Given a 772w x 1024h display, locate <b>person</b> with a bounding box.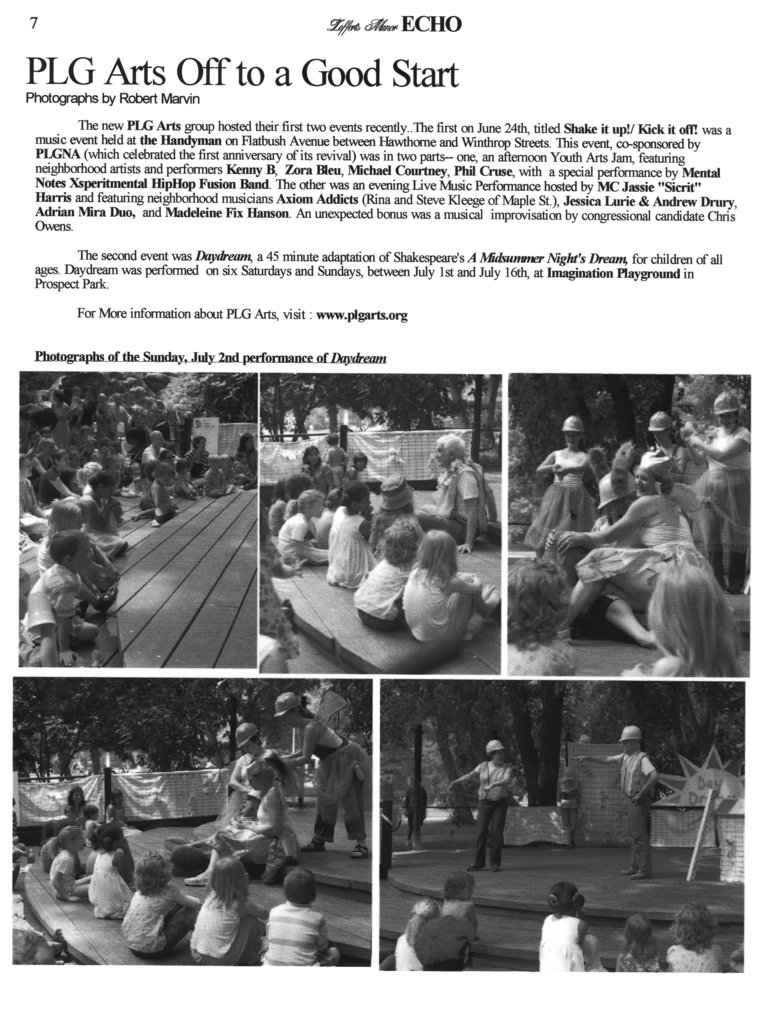
Located: locate(401, 780, 429, 849).
